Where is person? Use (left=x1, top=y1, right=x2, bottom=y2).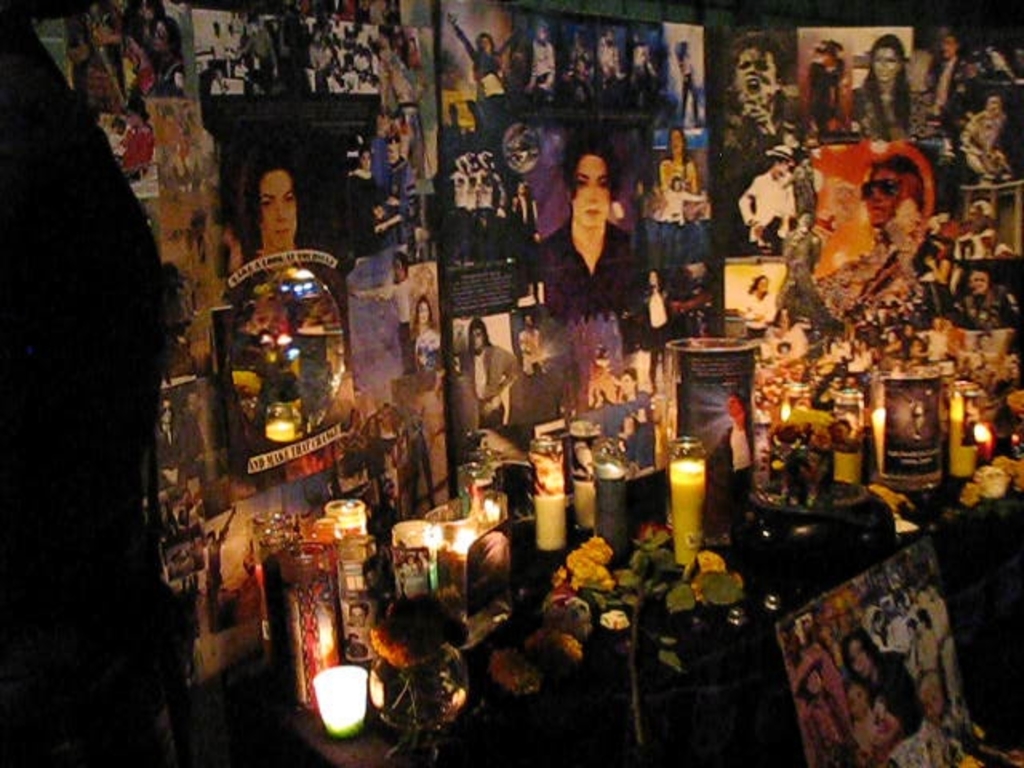
(left=520, top=310, right=546, bottom=374).
